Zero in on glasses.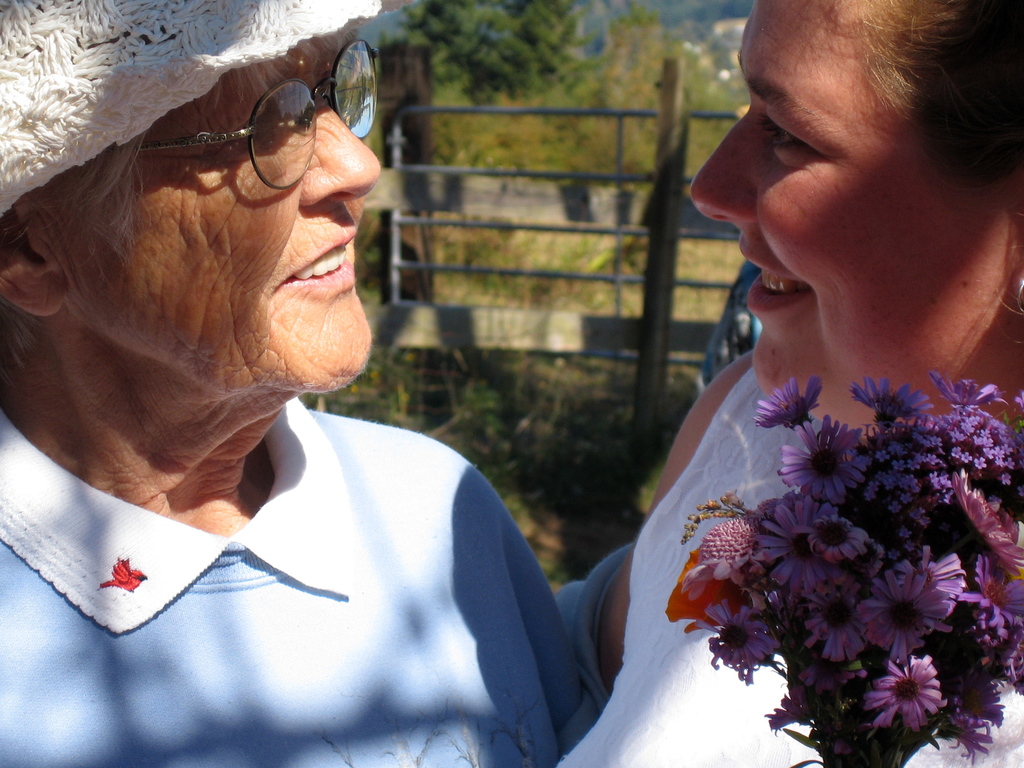
Zeroed in: x1=114 y1=64 x2=385 y2=188.
